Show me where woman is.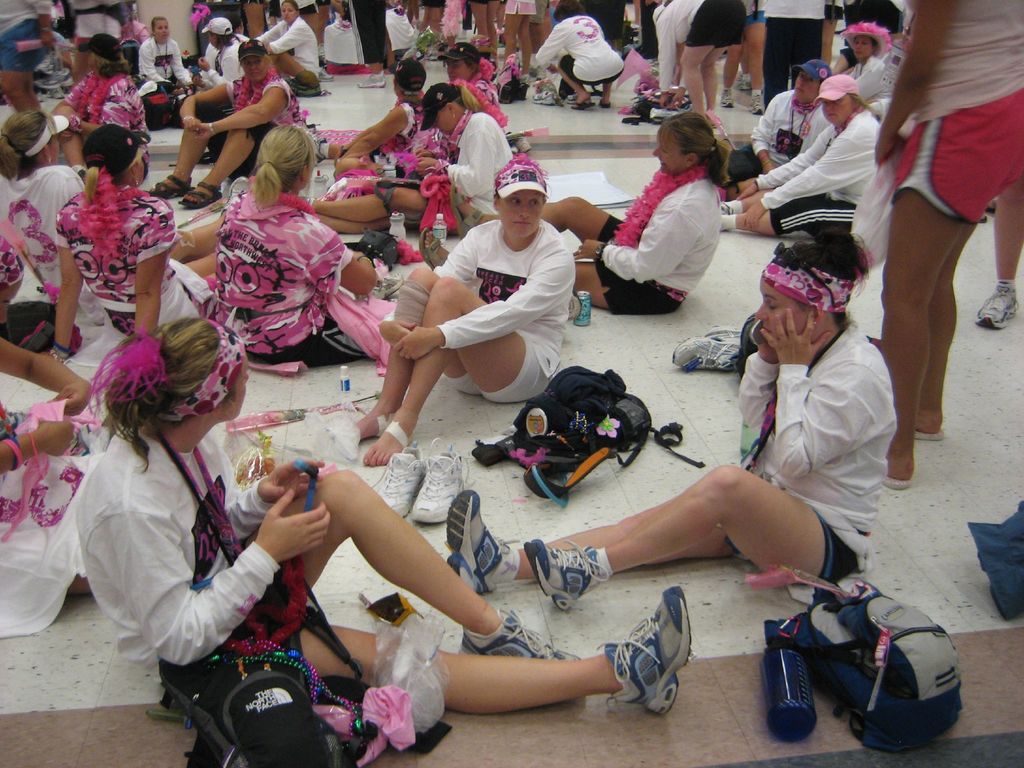
woman is at bbox(208, 111, 403, 374).
